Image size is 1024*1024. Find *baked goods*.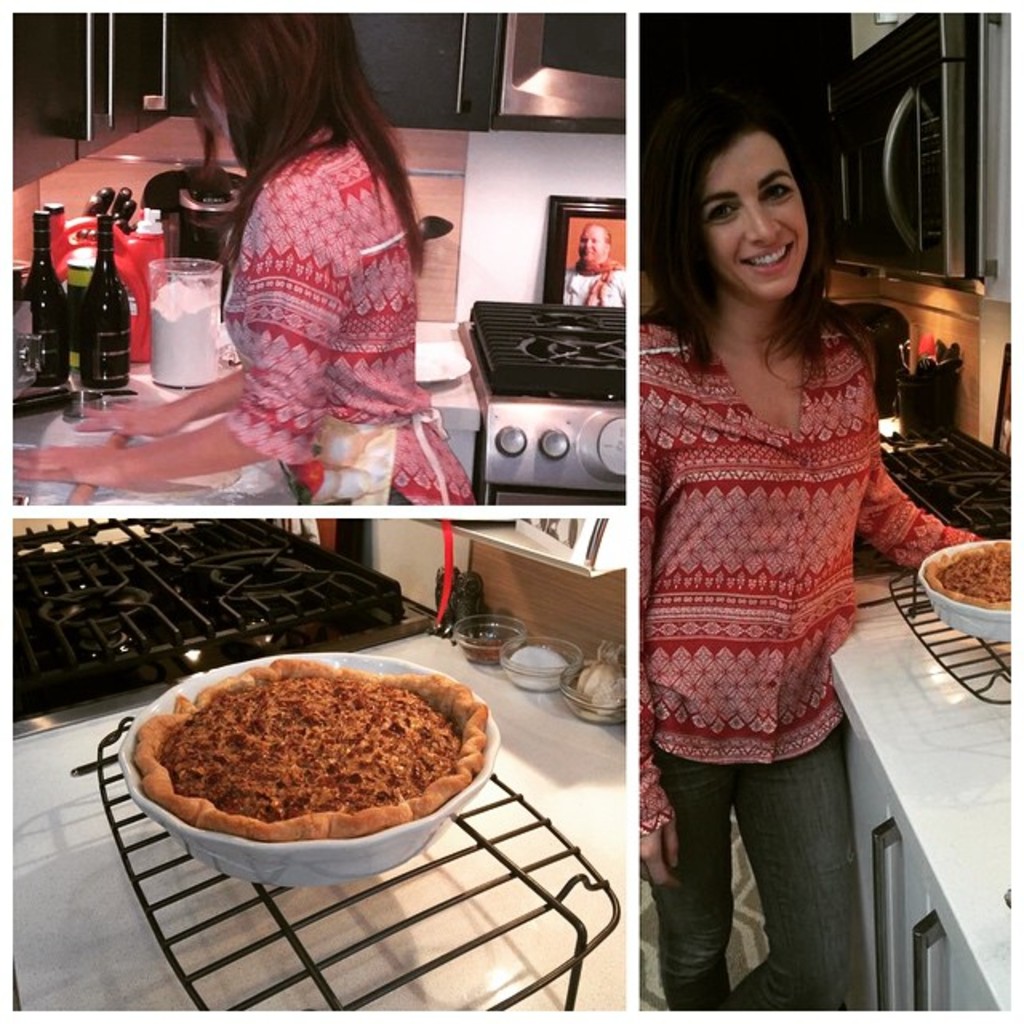
x1=128 y1=654 x2=485 y2=845.
